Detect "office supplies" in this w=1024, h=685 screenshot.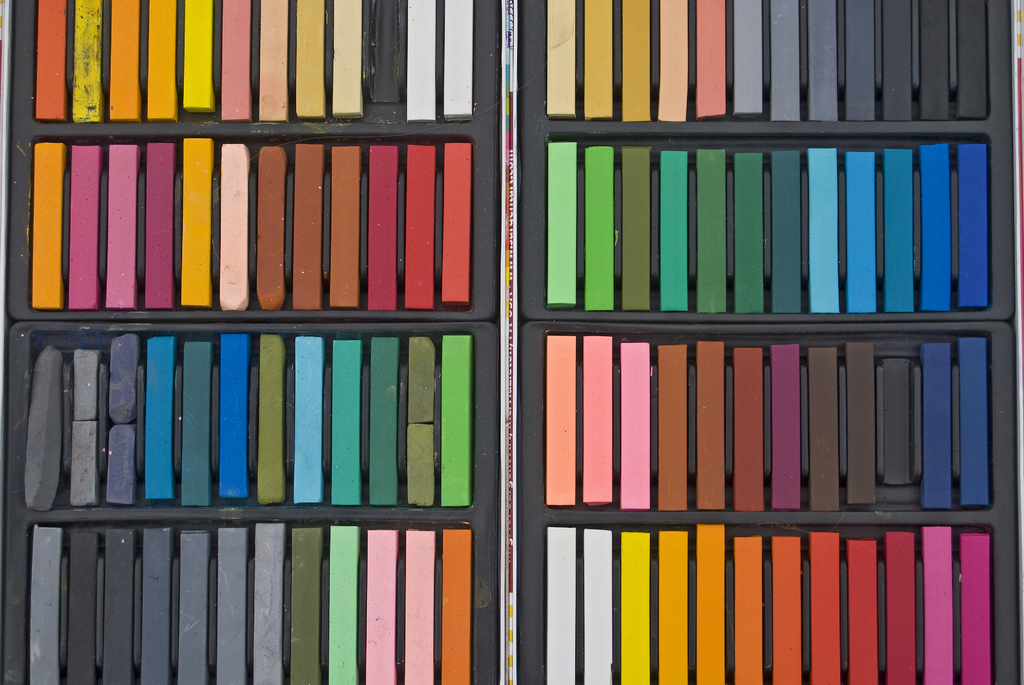
Detection: select_region(841, 340, 876, 509).
